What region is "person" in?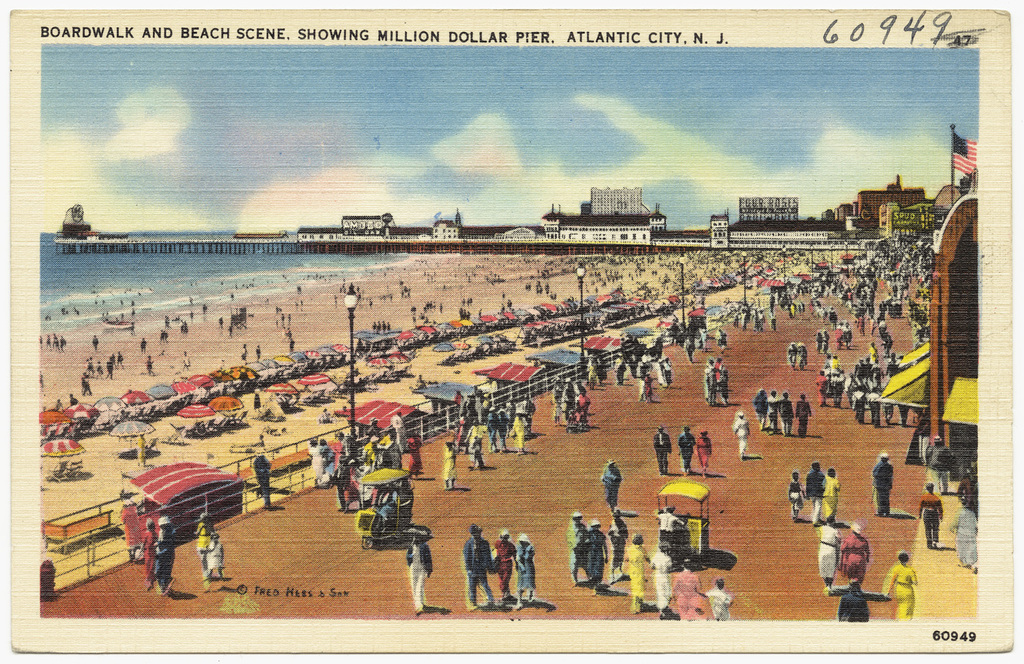
pyautogui.locateOnScreen(881, 547, 916, 634).
